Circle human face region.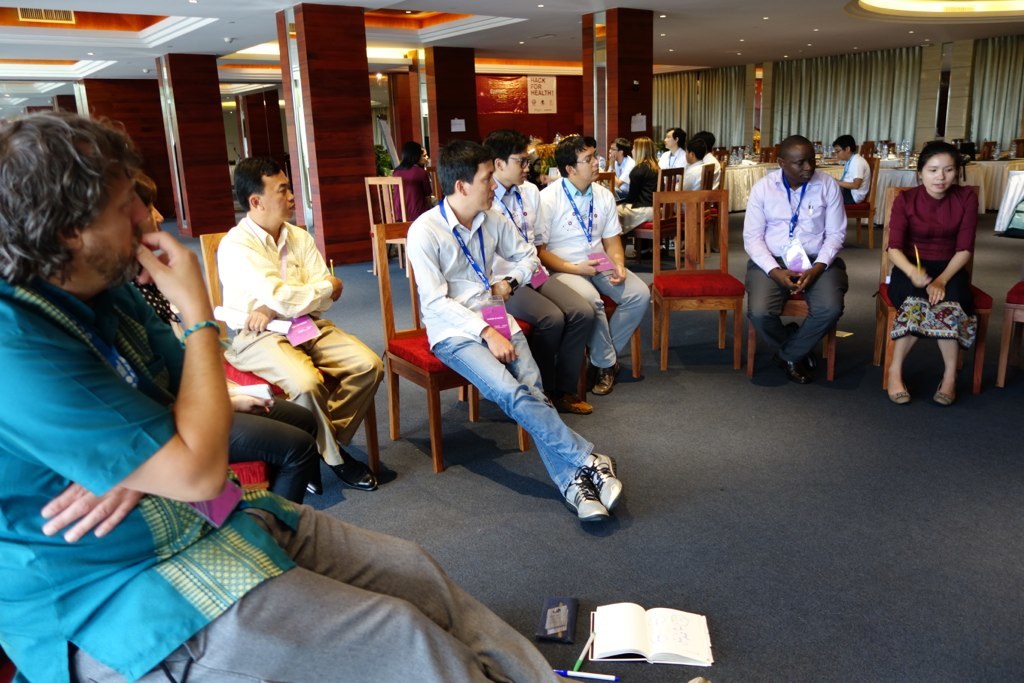
Region: detection(257, 169, 297, 224).
